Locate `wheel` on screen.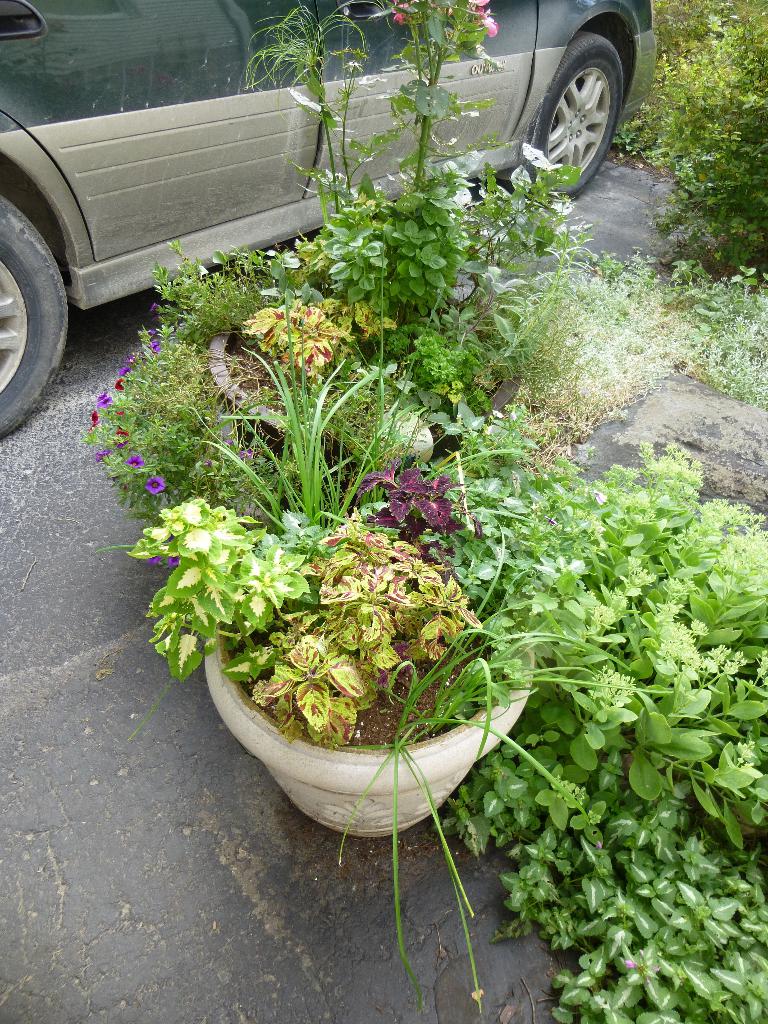
On screen at (left=527, top=35, right=623, bottom=200).
